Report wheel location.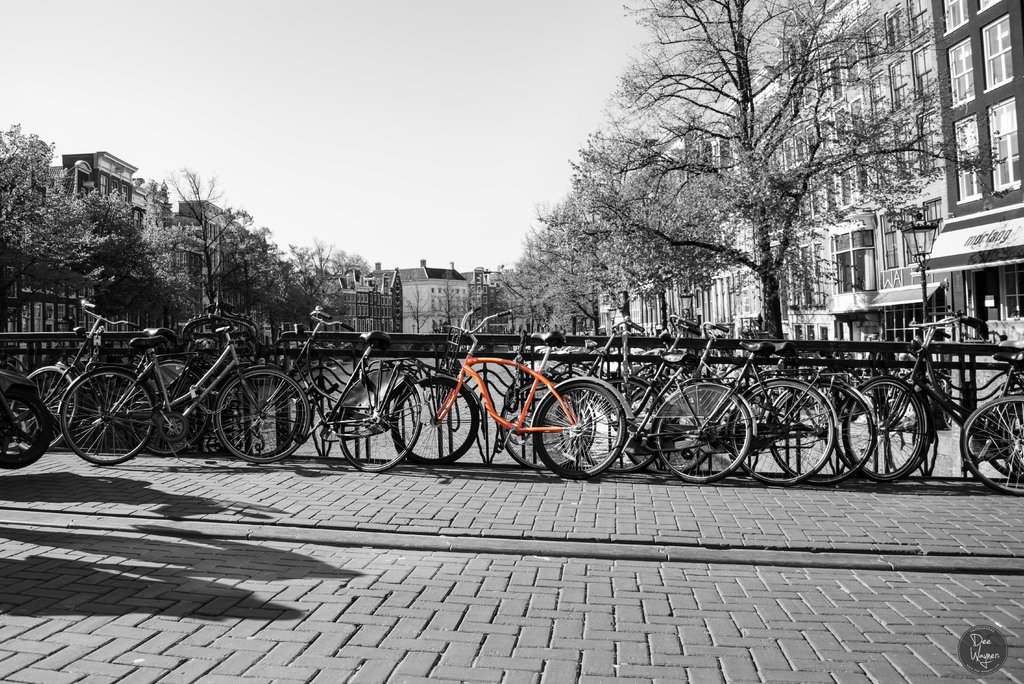
Report: l=389, t=371, r=480, b=464.
